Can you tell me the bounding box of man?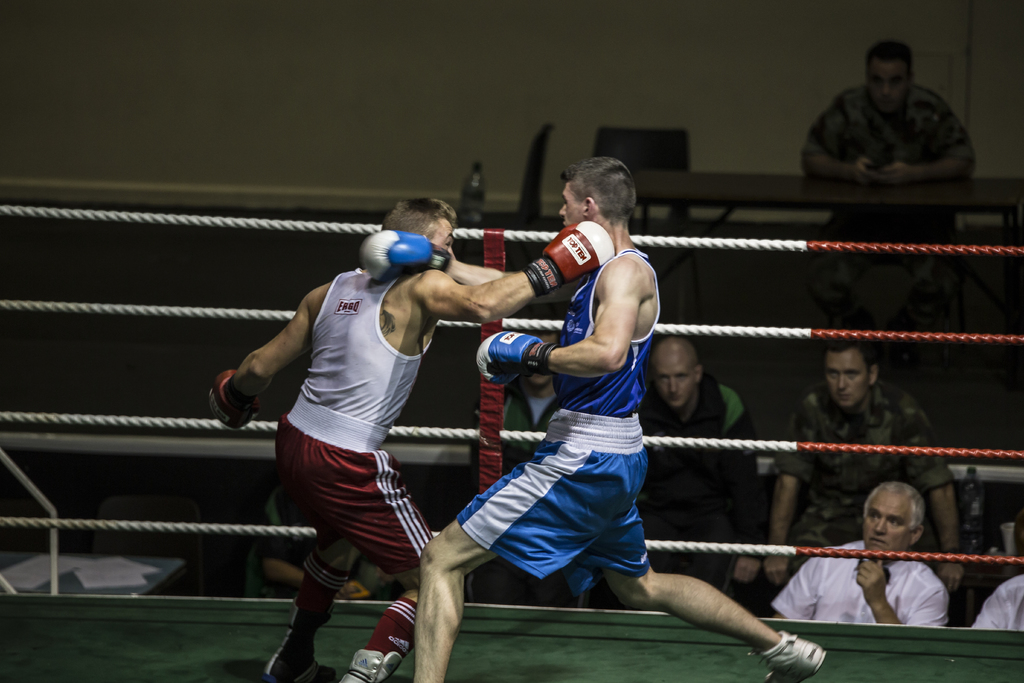
bbox(769, 477, 952, 626).
